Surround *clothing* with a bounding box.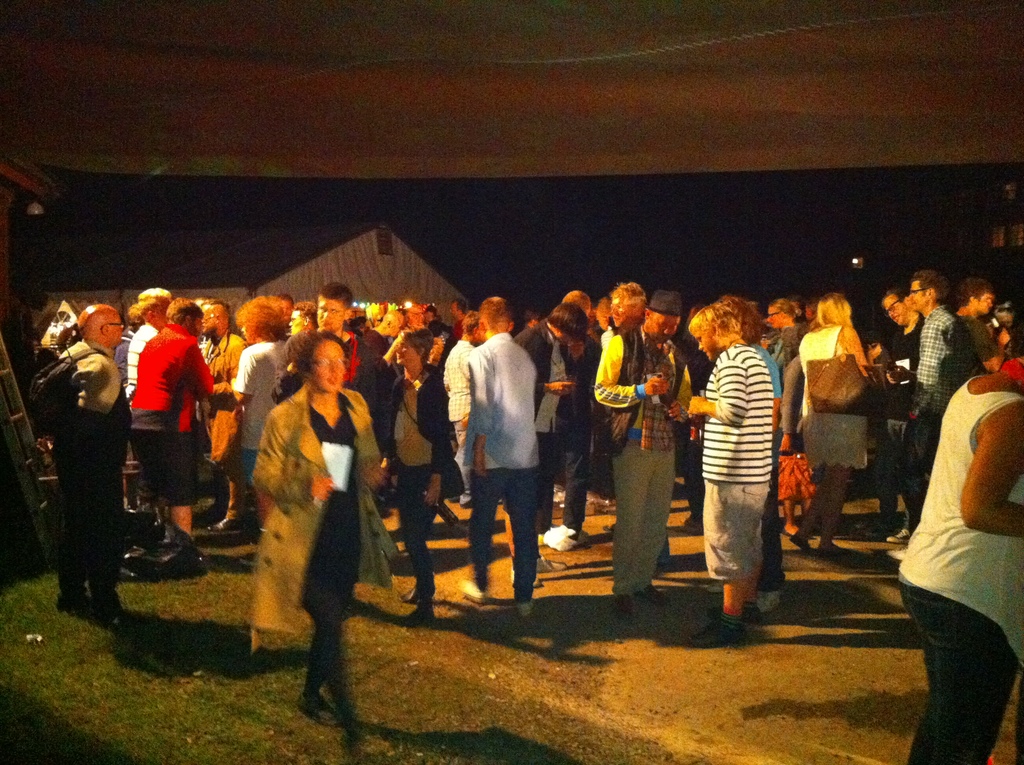
56:340:127:610.
